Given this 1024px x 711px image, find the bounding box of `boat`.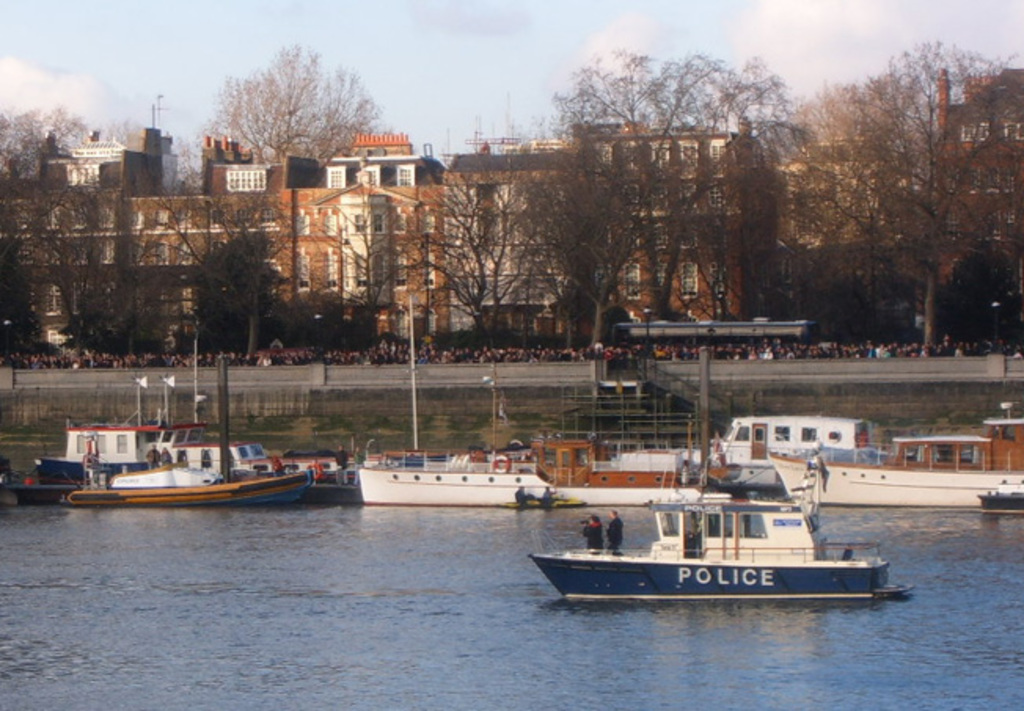
x1=974 y1=482 x2=1022 y2=513.
